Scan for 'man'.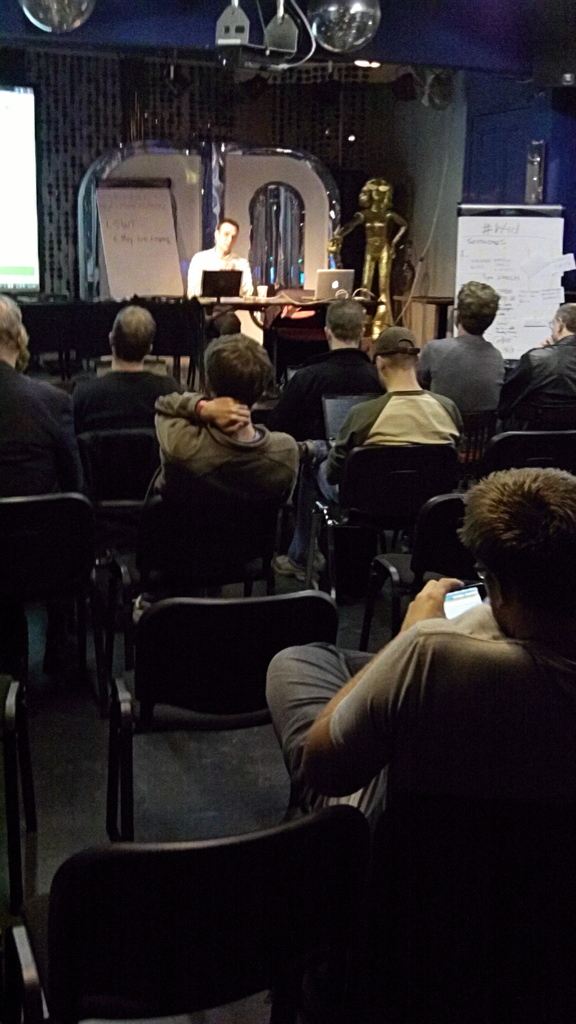
Scan result: l=269, t=292, r=393, b=456.
